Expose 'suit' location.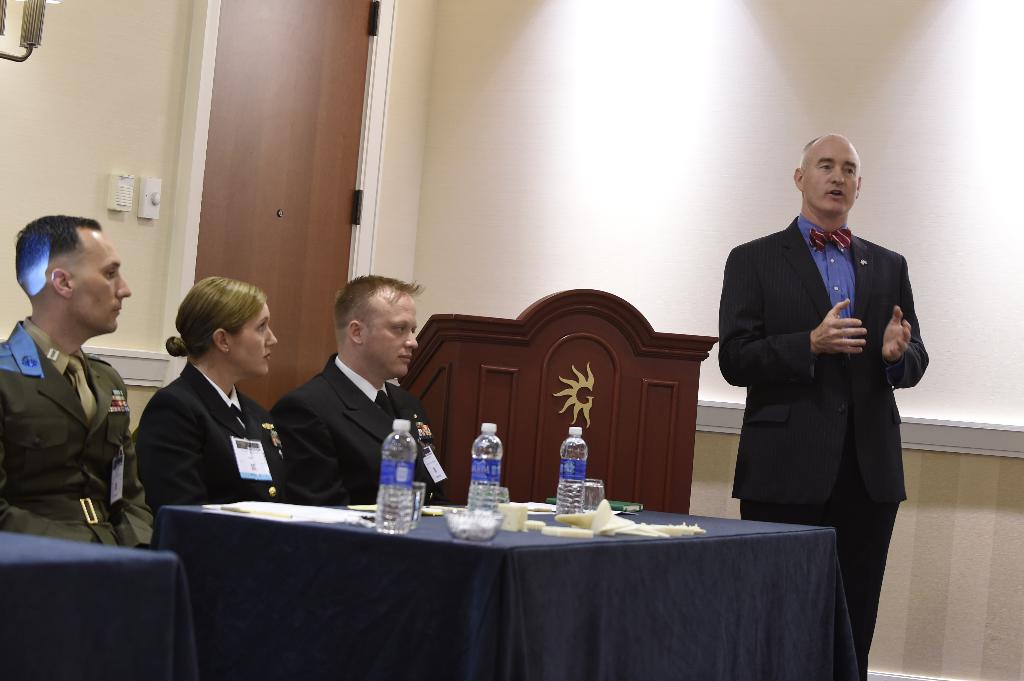
Exposed at rect(138, 360, 305, 515).
